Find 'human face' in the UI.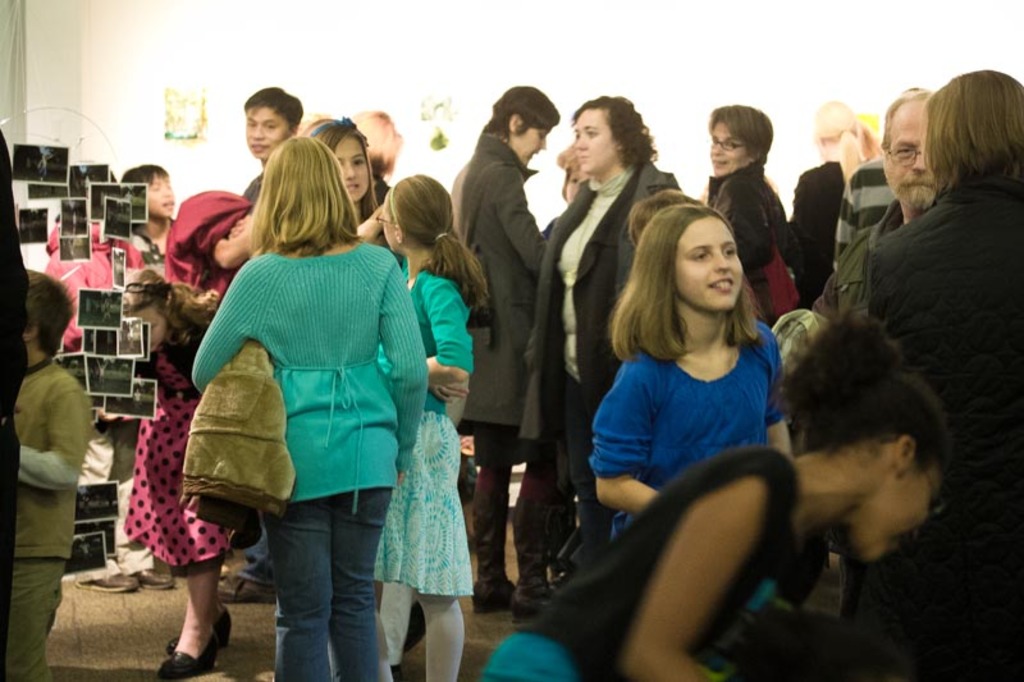
UI element at locate(675, 216, 744, 311).
